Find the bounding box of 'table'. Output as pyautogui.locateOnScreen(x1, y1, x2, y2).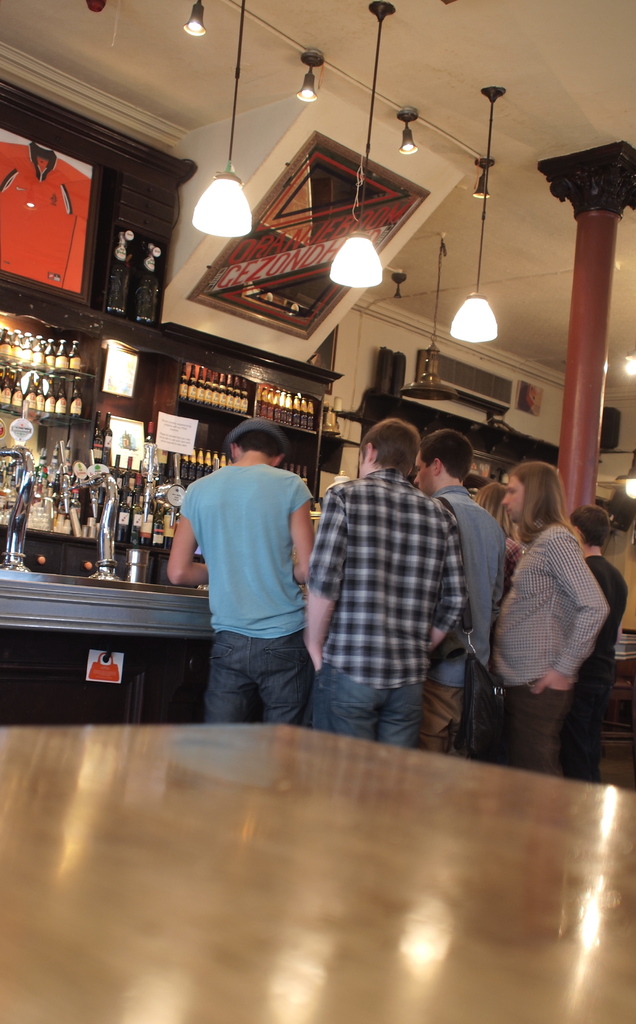
pyautogui.locateOnScreen(0, 699, 635, 999).
